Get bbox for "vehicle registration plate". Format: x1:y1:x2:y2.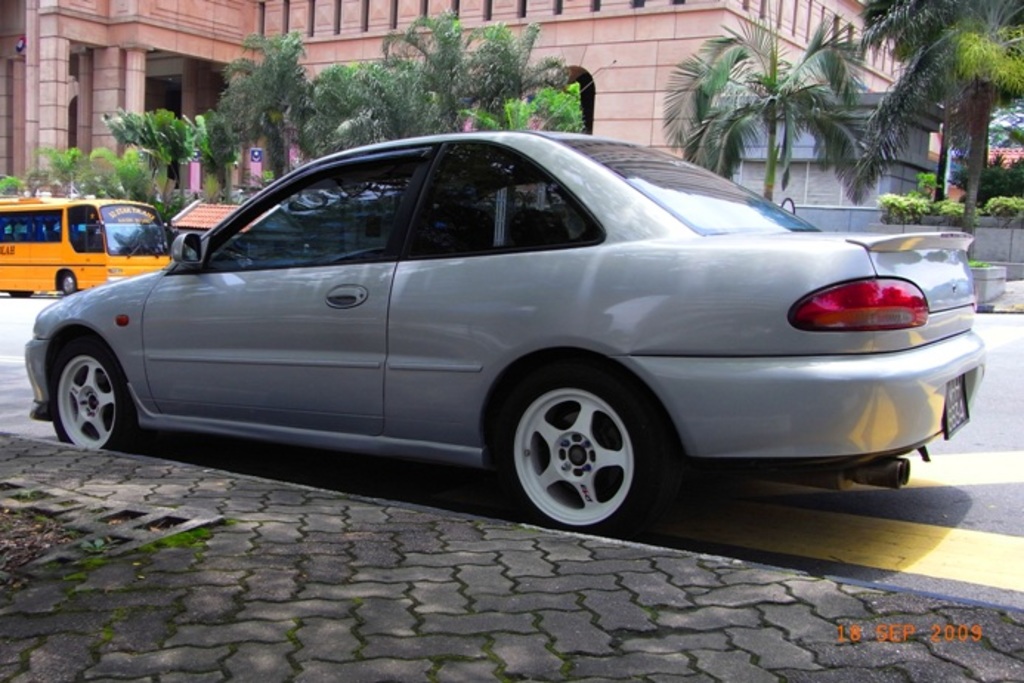
943:374:980:439.
